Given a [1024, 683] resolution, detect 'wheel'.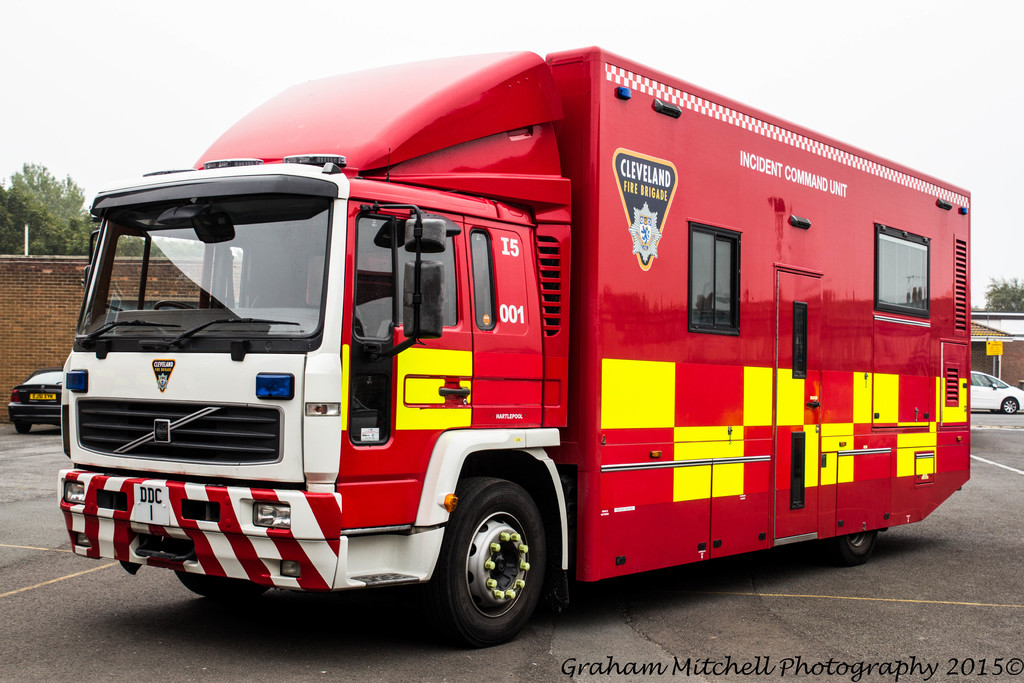
l=833, t=529, r=879, b=566.
